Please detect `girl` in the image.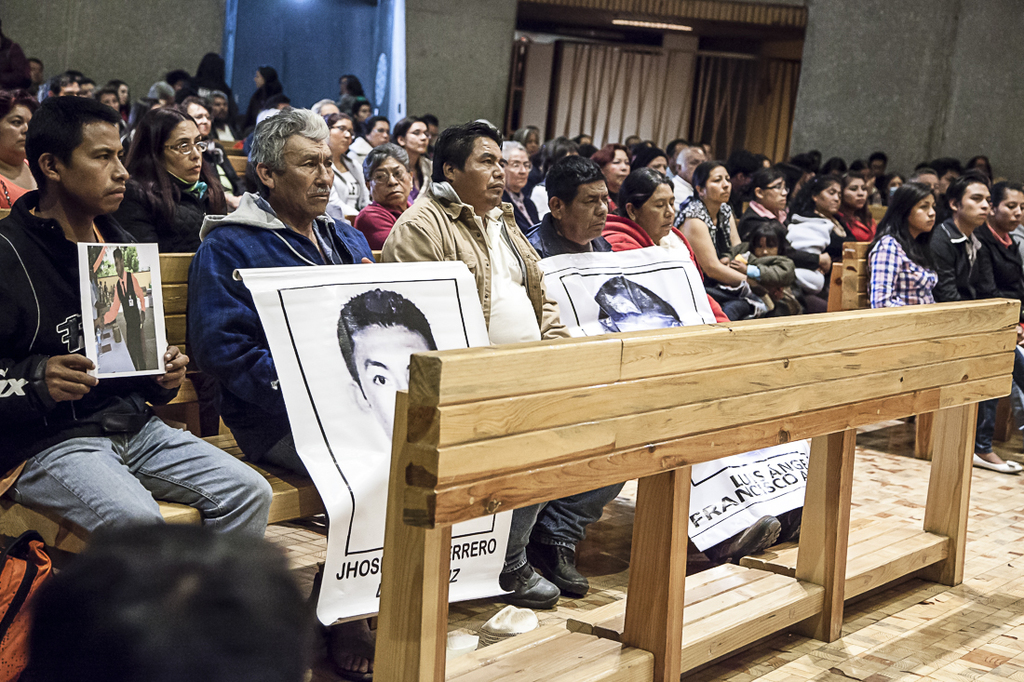
BBox(704, 218, 802, 322).
